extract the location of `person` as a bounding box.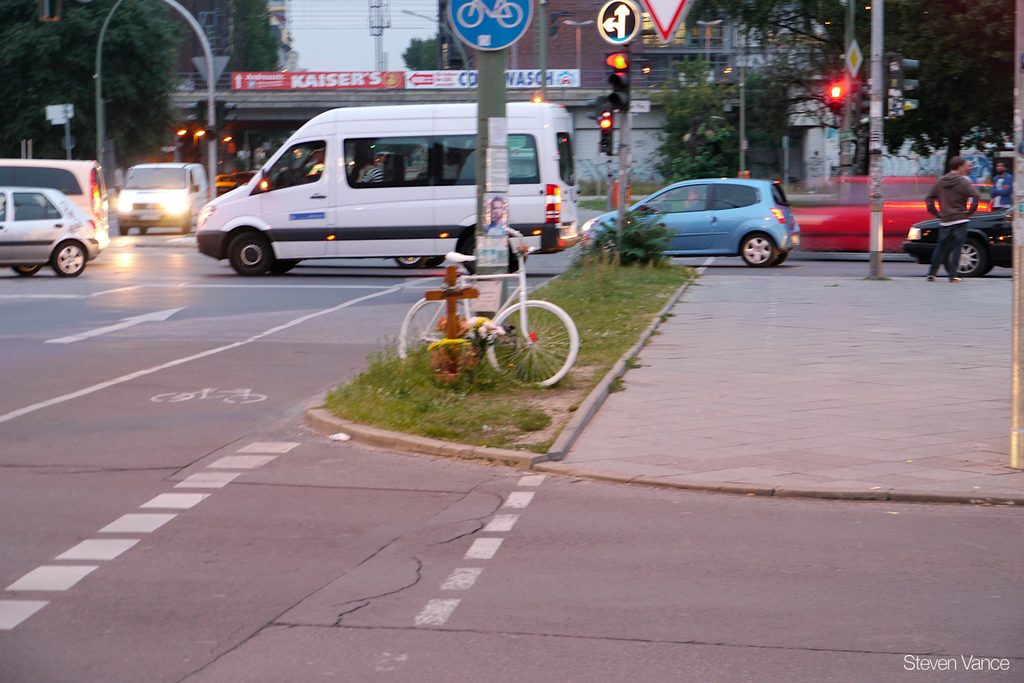
356 160 383 185.
